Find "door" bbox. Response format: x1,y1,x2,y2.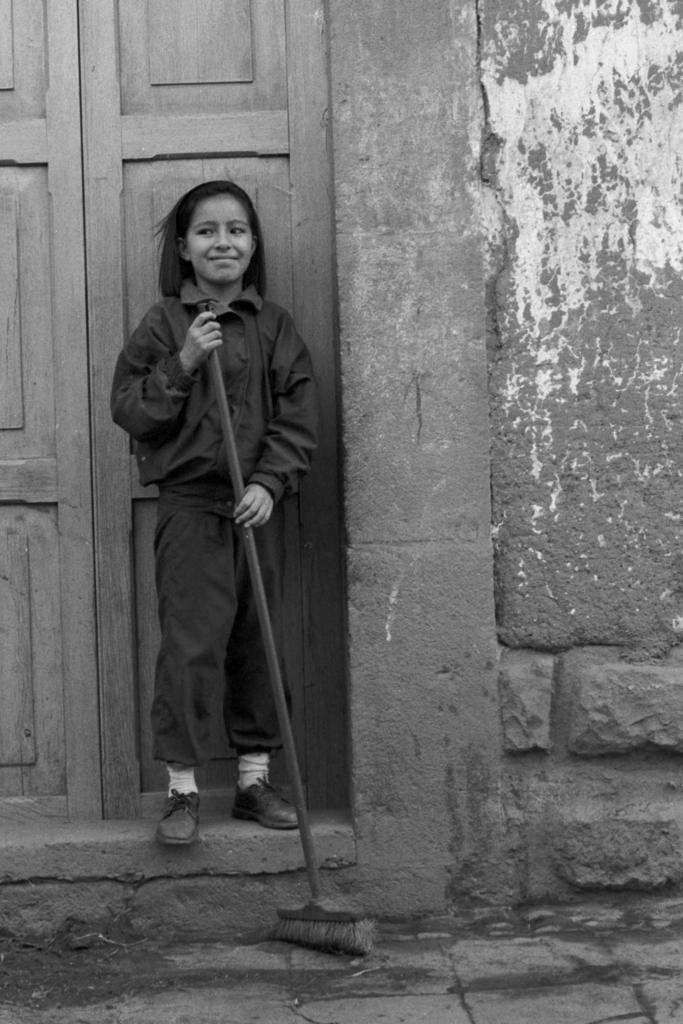
0,0,311,828.
